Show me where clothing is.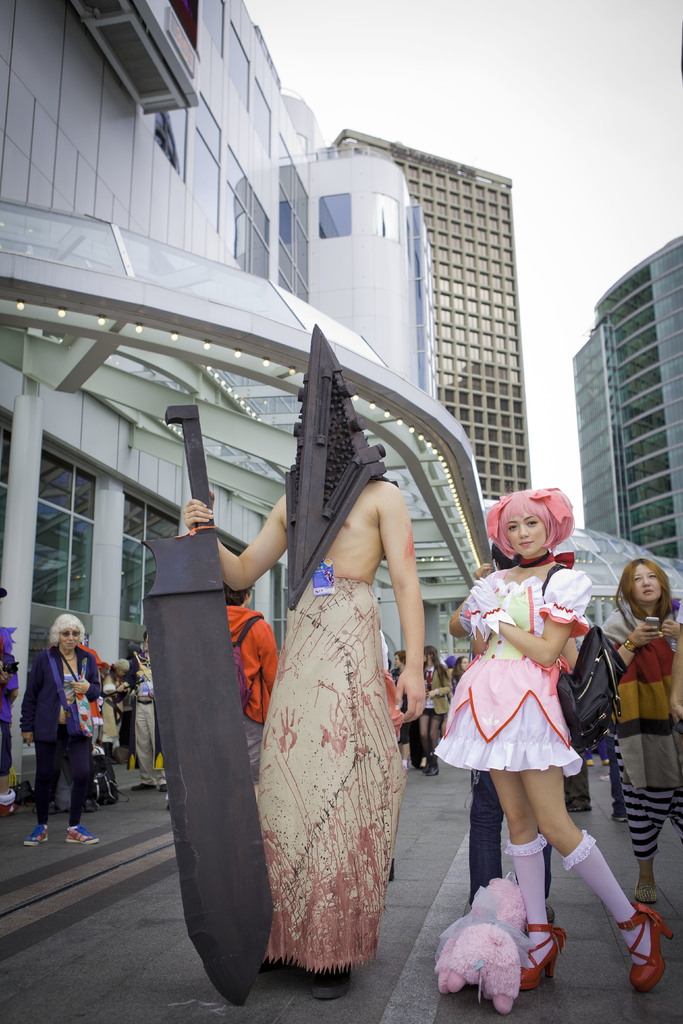
clothing is at Rect(605, 598, 682, 860).
